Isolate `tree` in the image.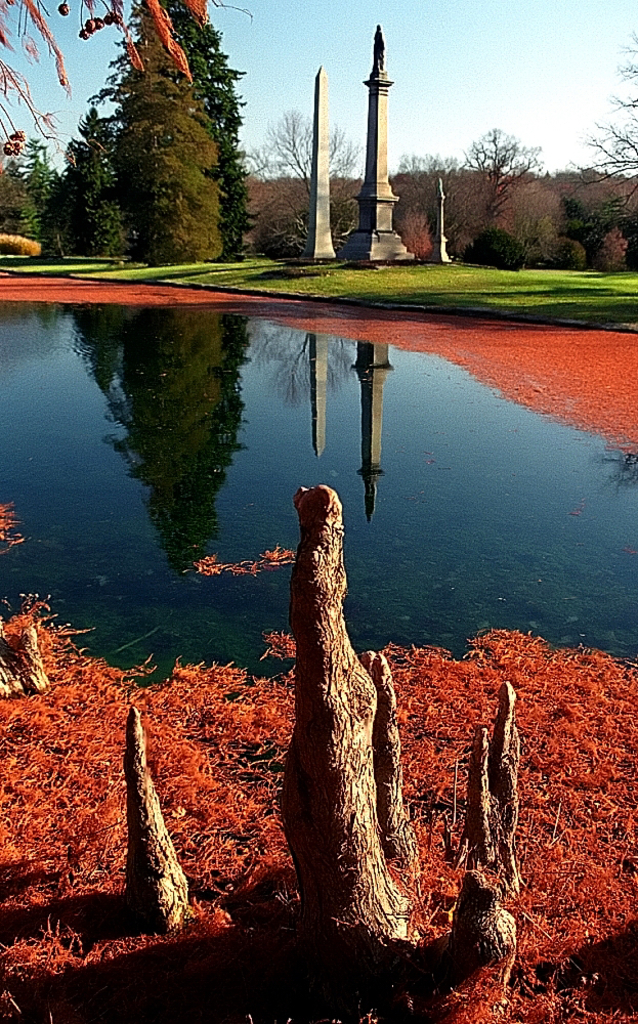
Isolated region: [x1=28, y1=0, x2=255, y2=265].
